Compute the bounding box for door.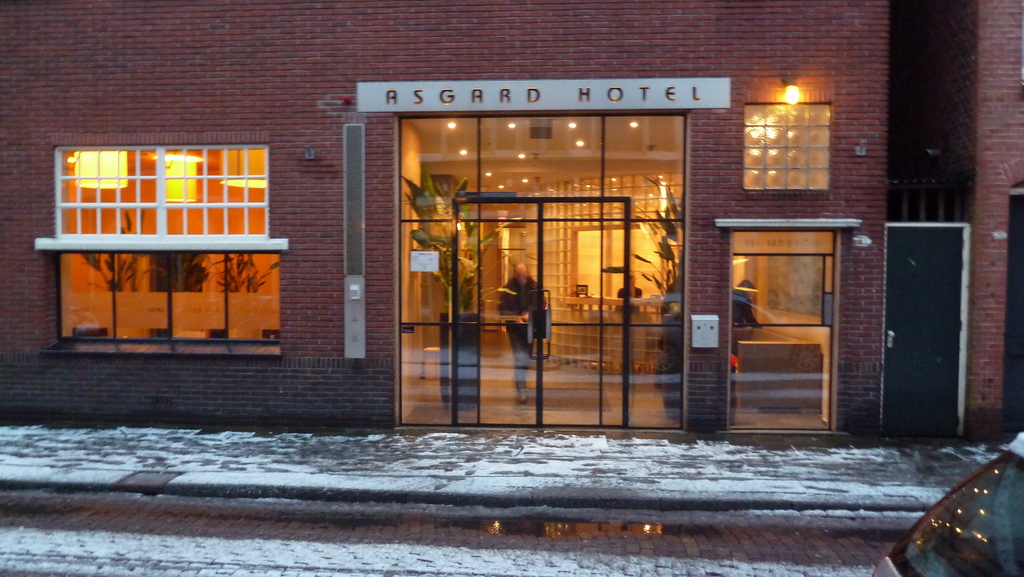
[446, 193, 628, 425].
